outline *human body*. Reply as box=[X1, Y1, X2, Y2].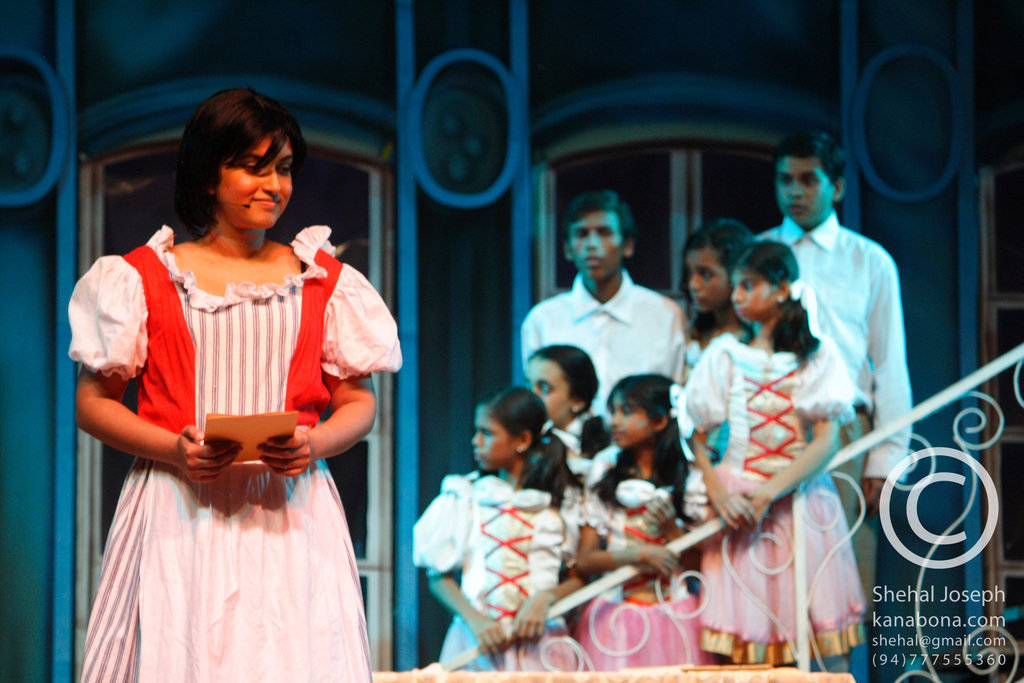
box=[518, 189, 687, 456].
